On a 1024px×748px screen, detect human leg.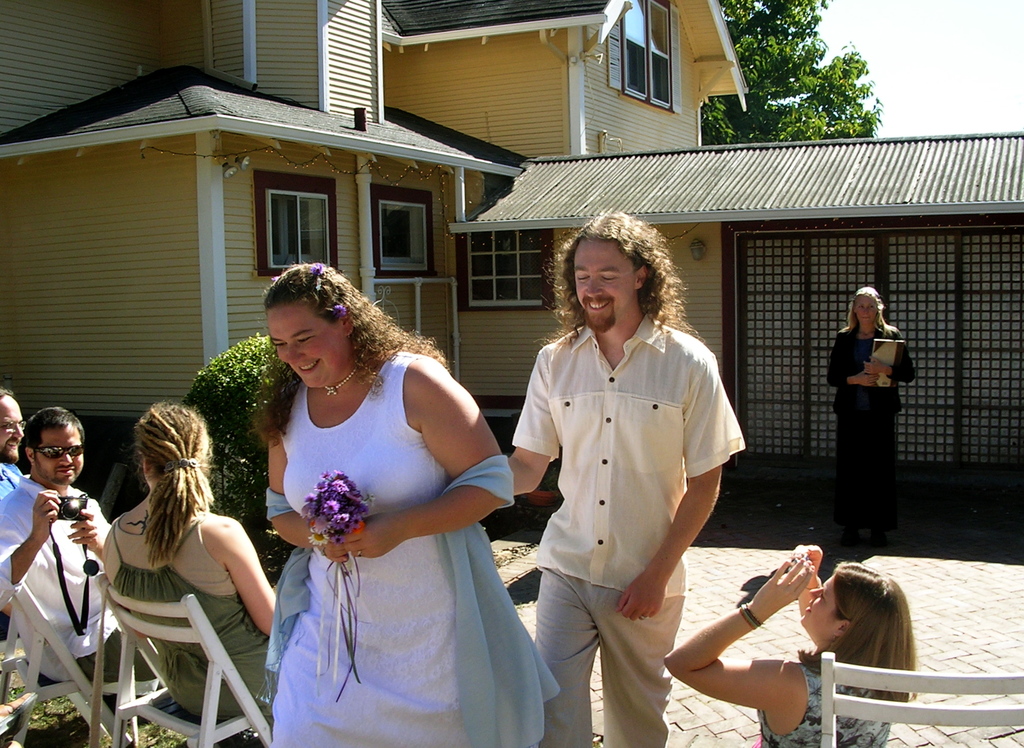
[539, 569, 598, 747].
